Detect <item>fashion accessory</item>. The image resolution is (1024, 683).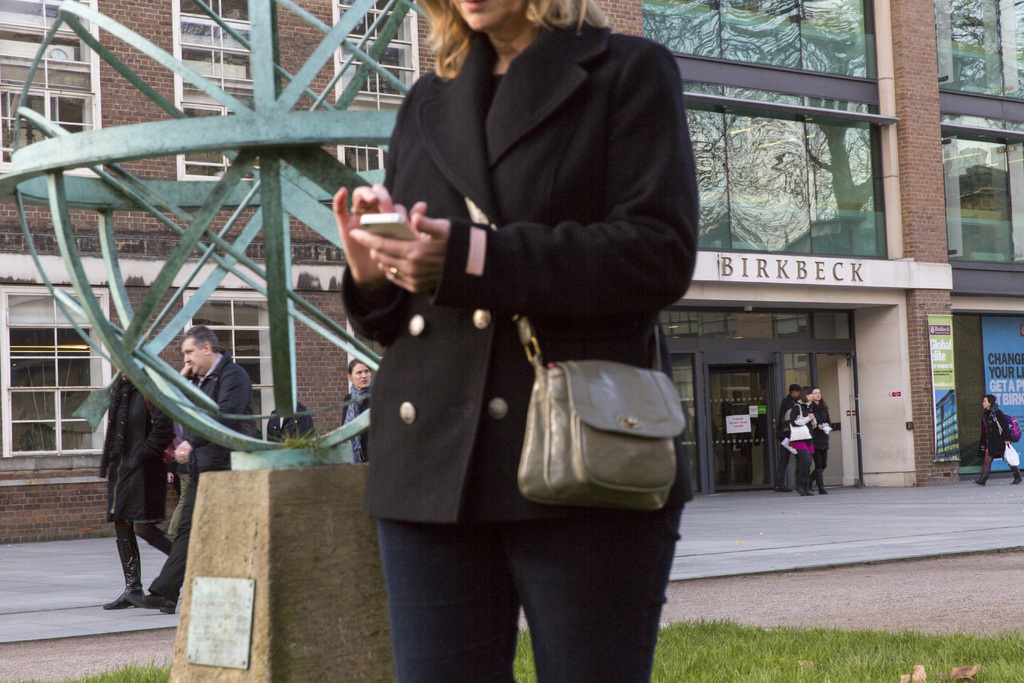
crop(788, 404, 811, 441).
